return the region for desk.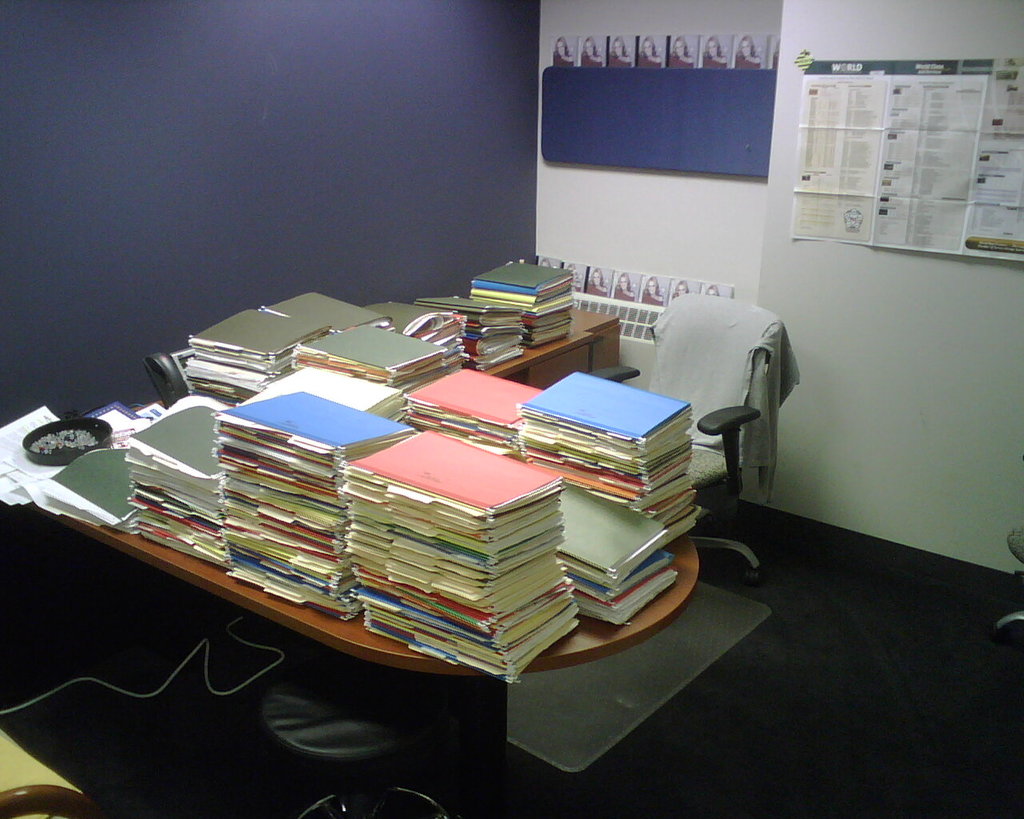
box(30, 295, 777, 709).
